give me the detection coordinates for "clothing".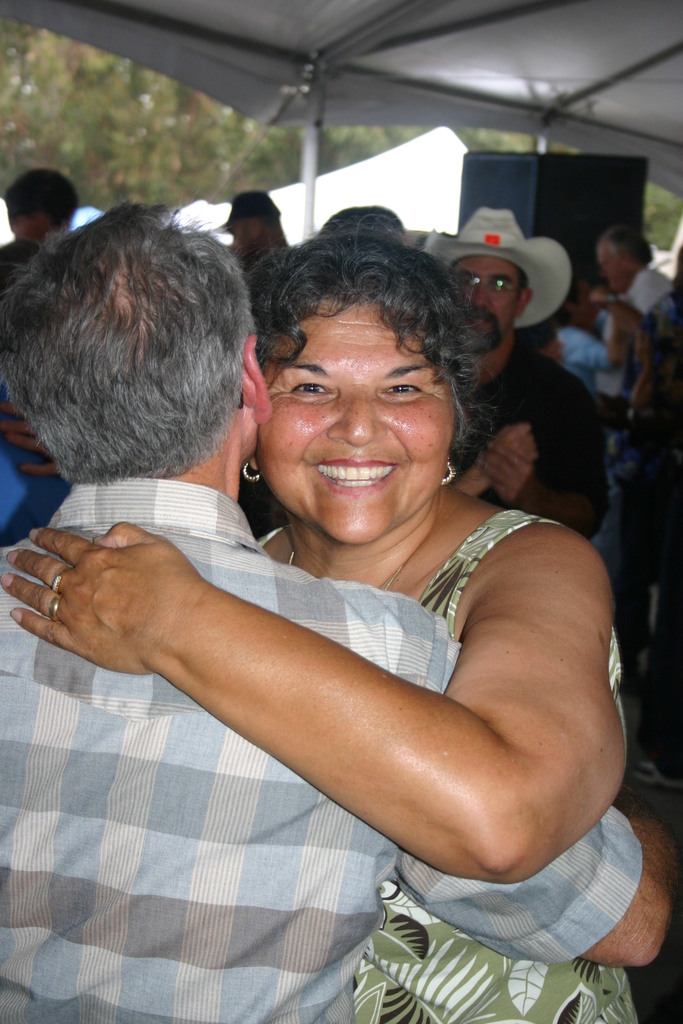
{"left": 554, "top": 332, "right": 616, "bottom": 385}.
